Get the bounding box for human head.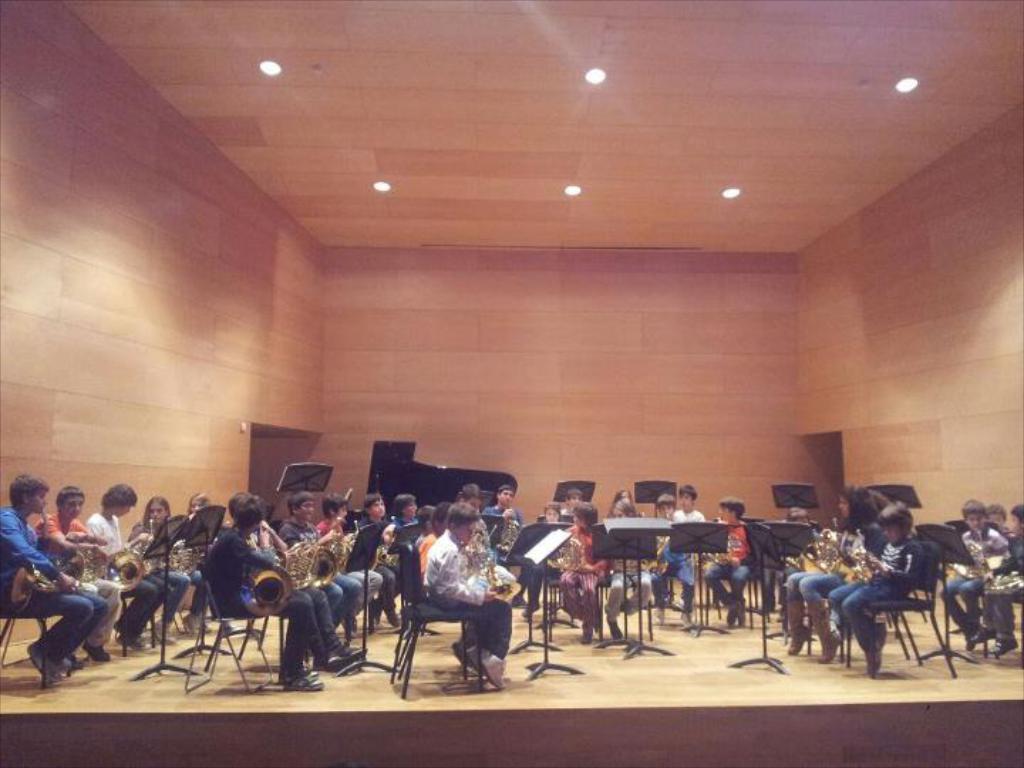
box=[677, 482, 698, 511].
